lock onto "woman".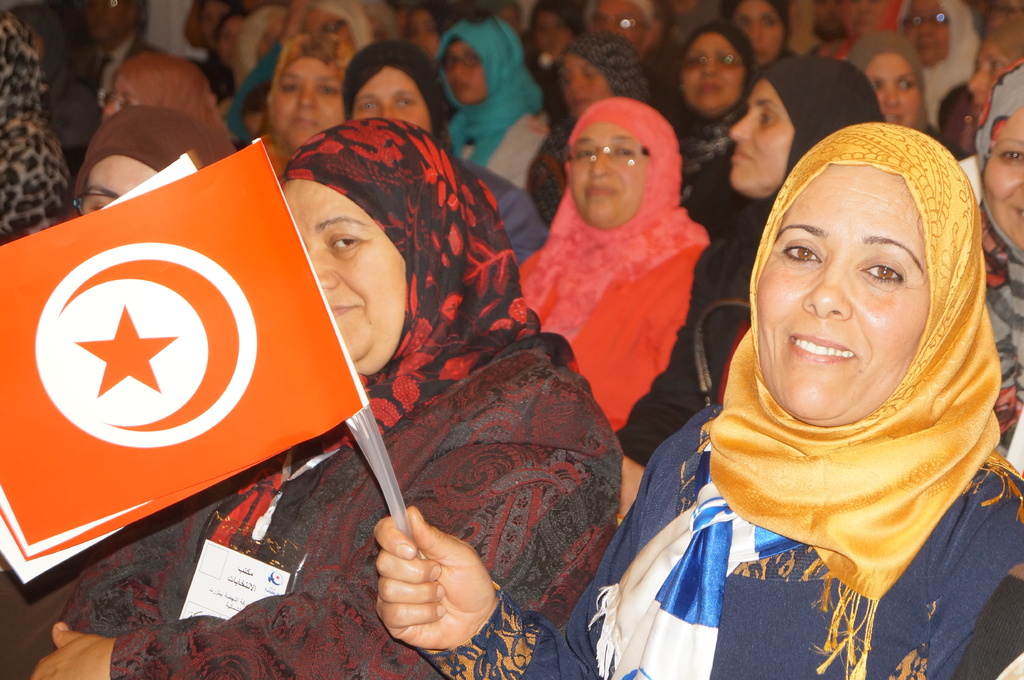
Locked: select_region(57, 103, 248, 244).
